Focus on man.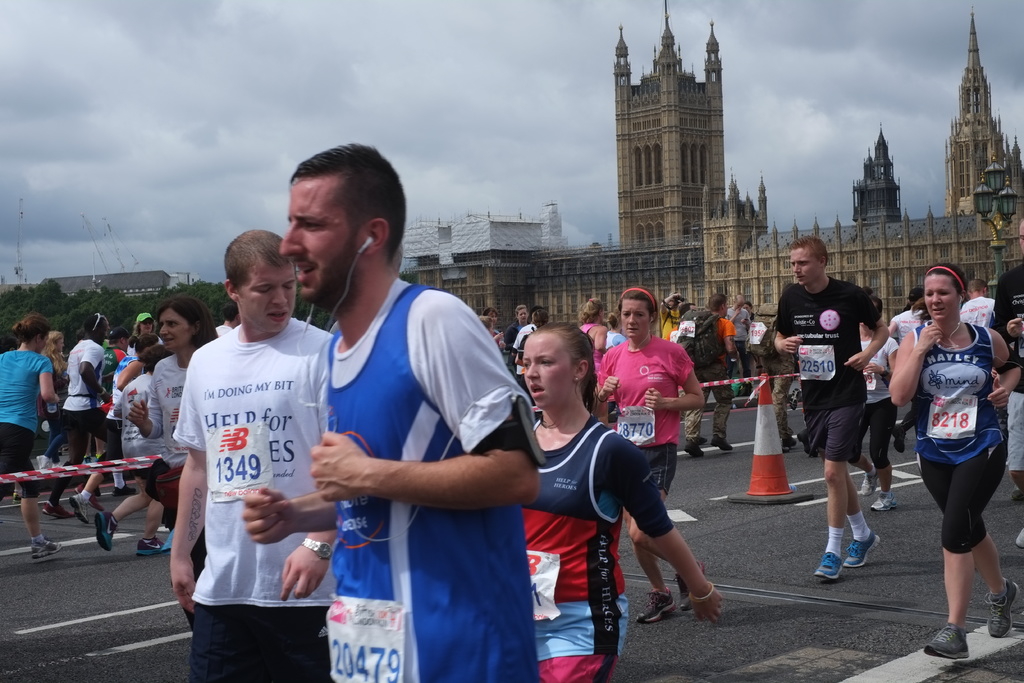
Focused at left=776, top=233, right=892, bottom=577.
